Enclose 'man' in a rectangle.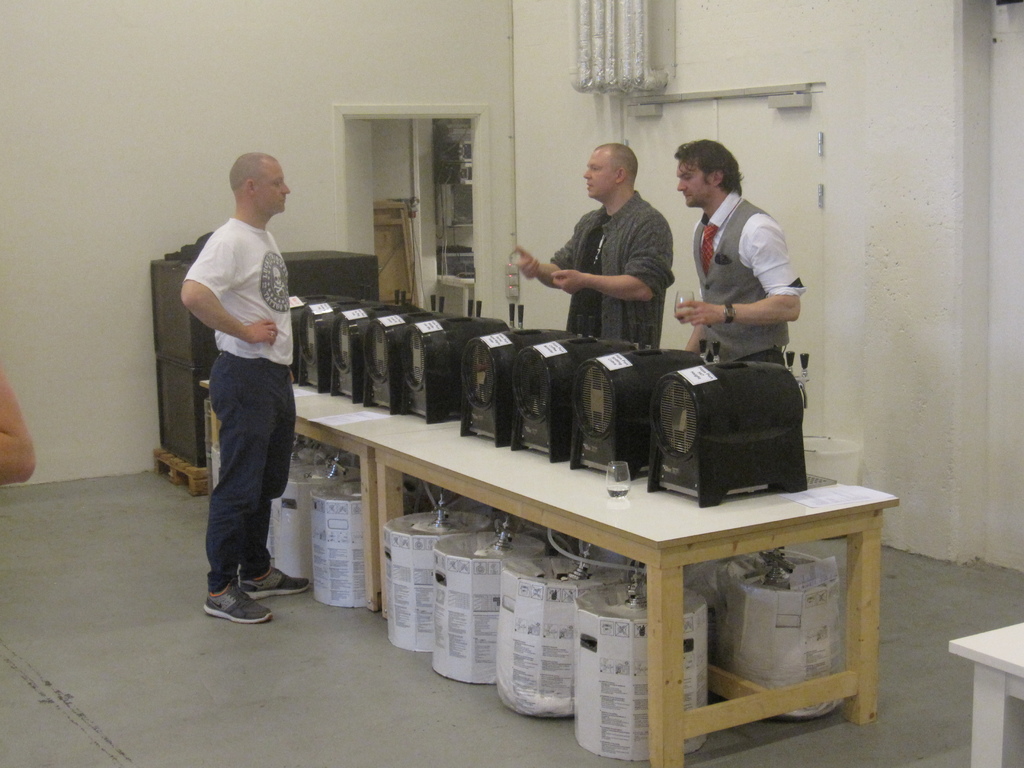
bbox=(677, 134, 803, 360).
